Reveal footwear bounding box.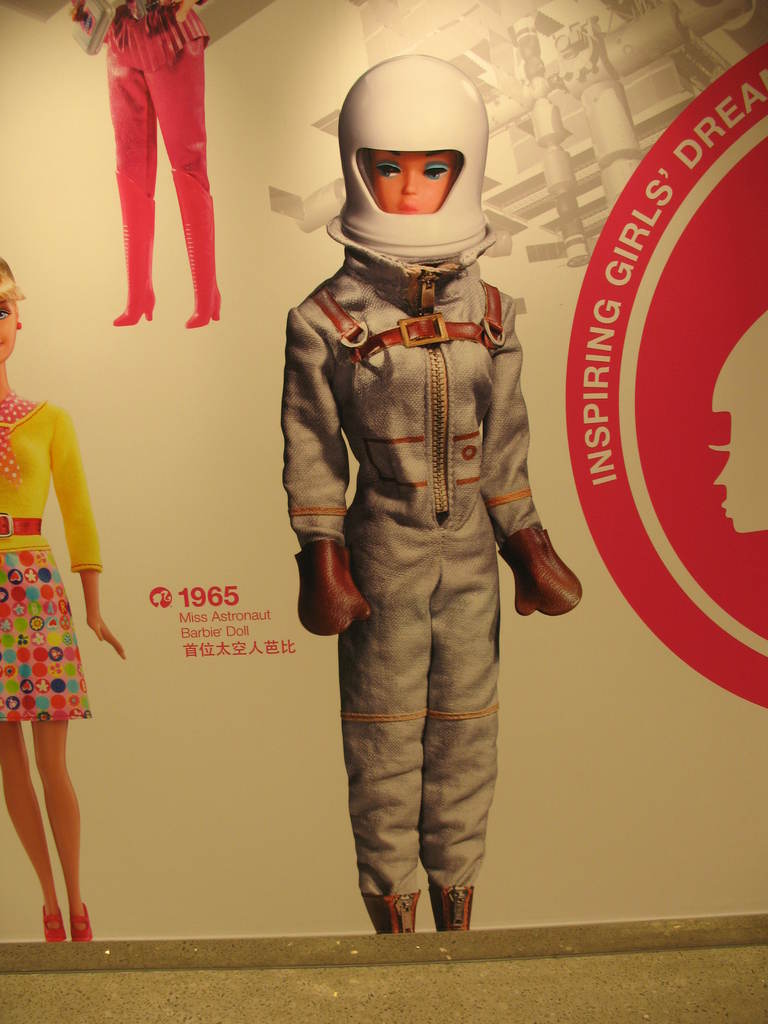
Revealed: <region>64, 901, 93, 945</region>.
